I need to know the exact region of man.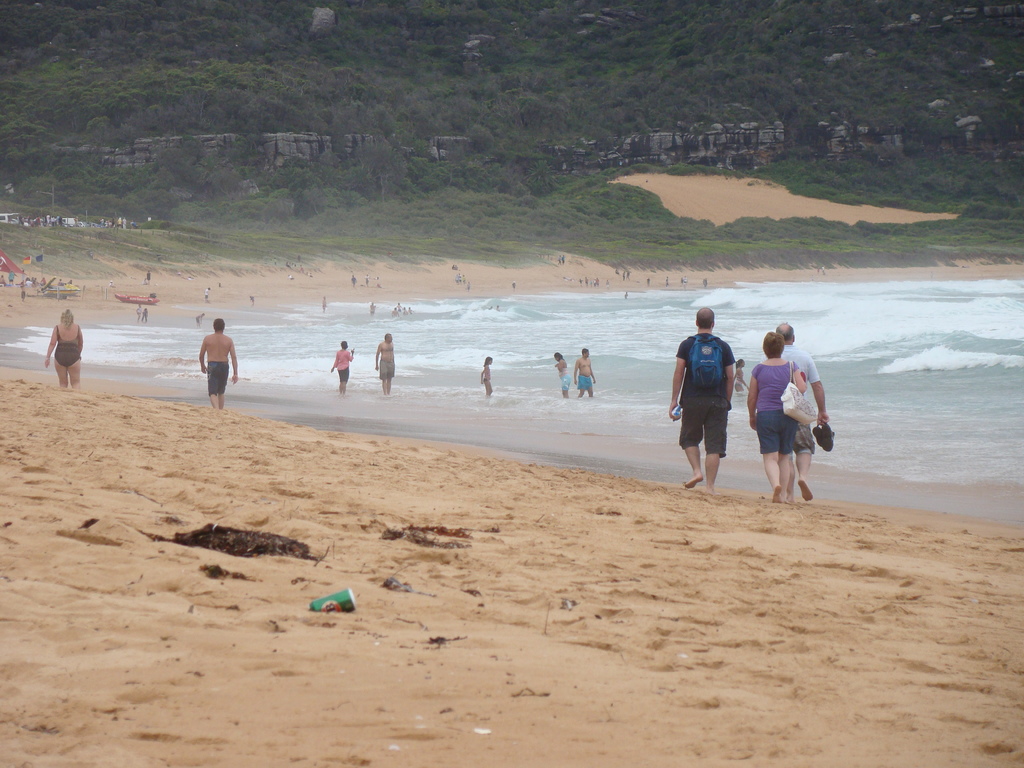
Region: (196, 315, 239, 407).
